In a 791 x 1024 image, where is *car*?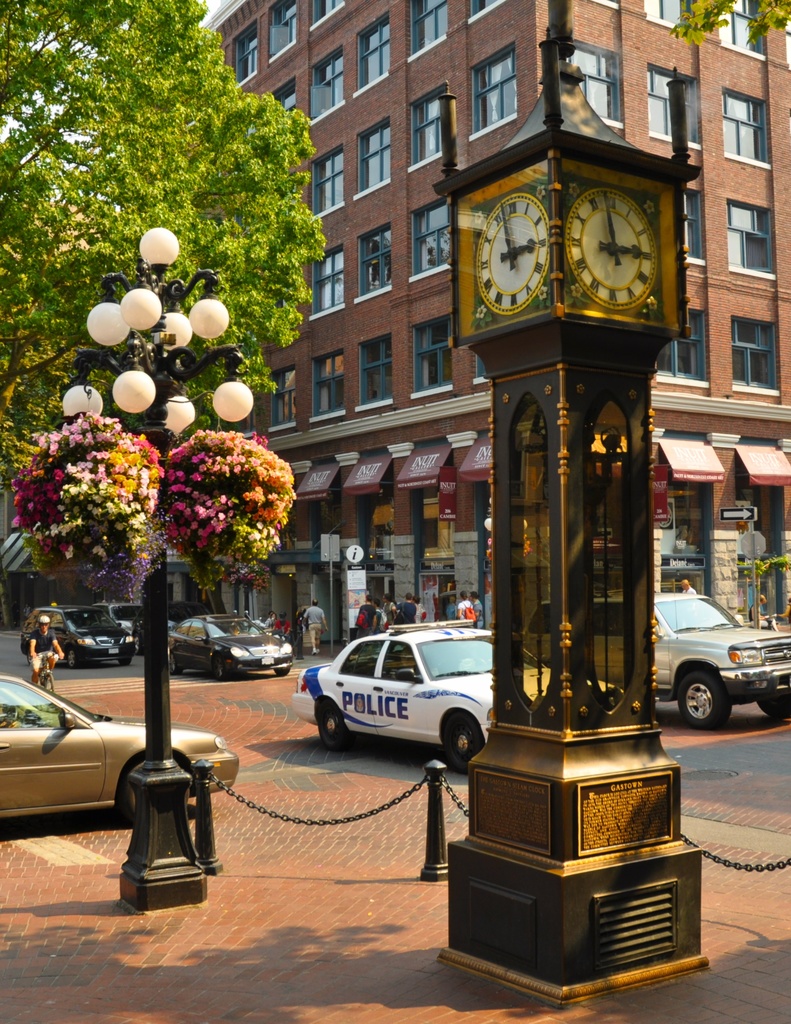
region(0, 668, 241, 827).
